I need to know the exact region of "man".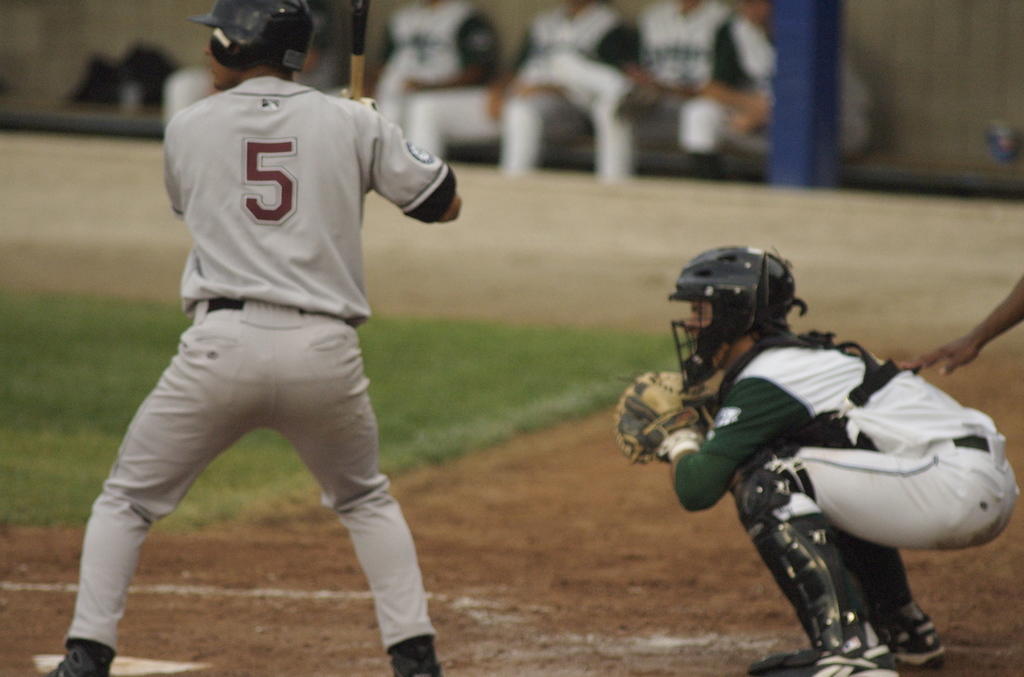
Region: (609, 245, 1021, 676).
